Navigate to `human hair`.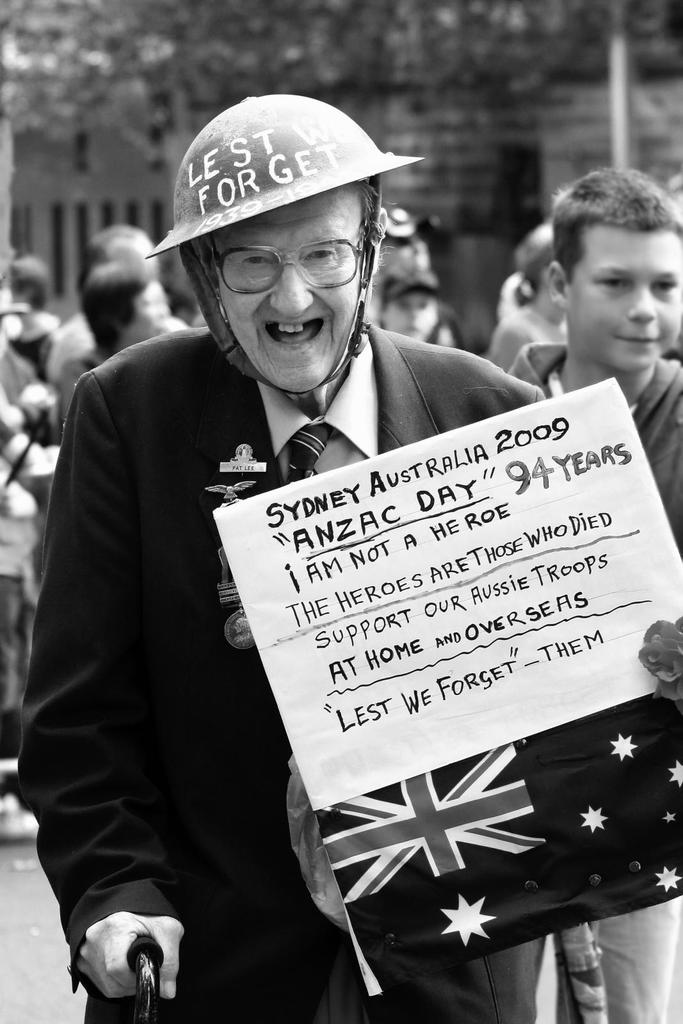
Navigation target: [4,260,49,312].
